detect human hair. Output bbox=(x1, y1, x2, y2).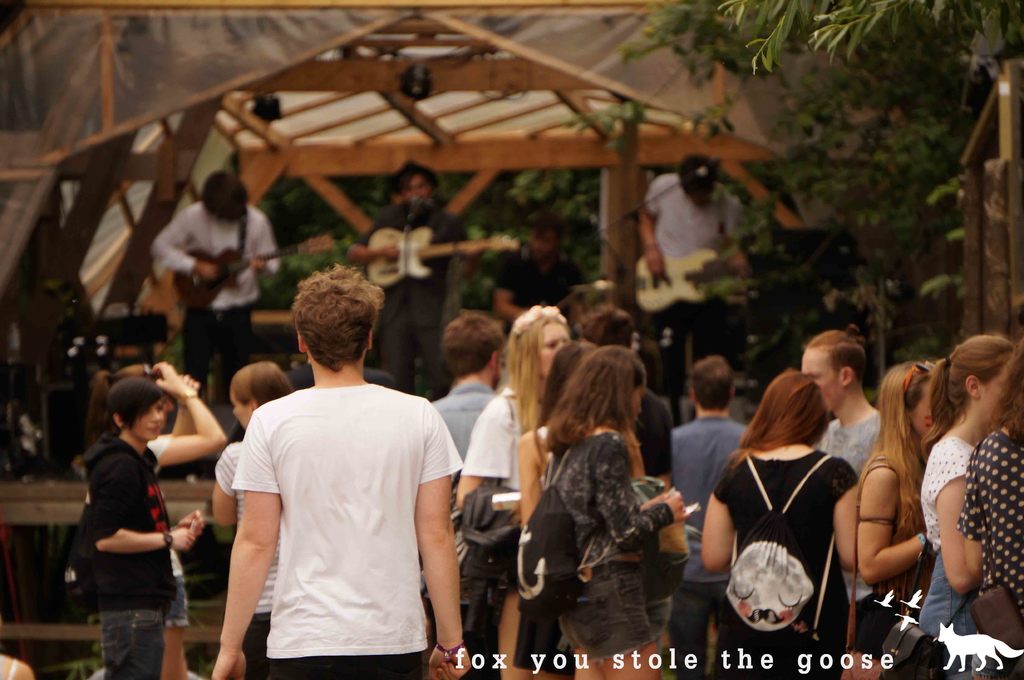
bbox=(83, 362, 161, 449).
